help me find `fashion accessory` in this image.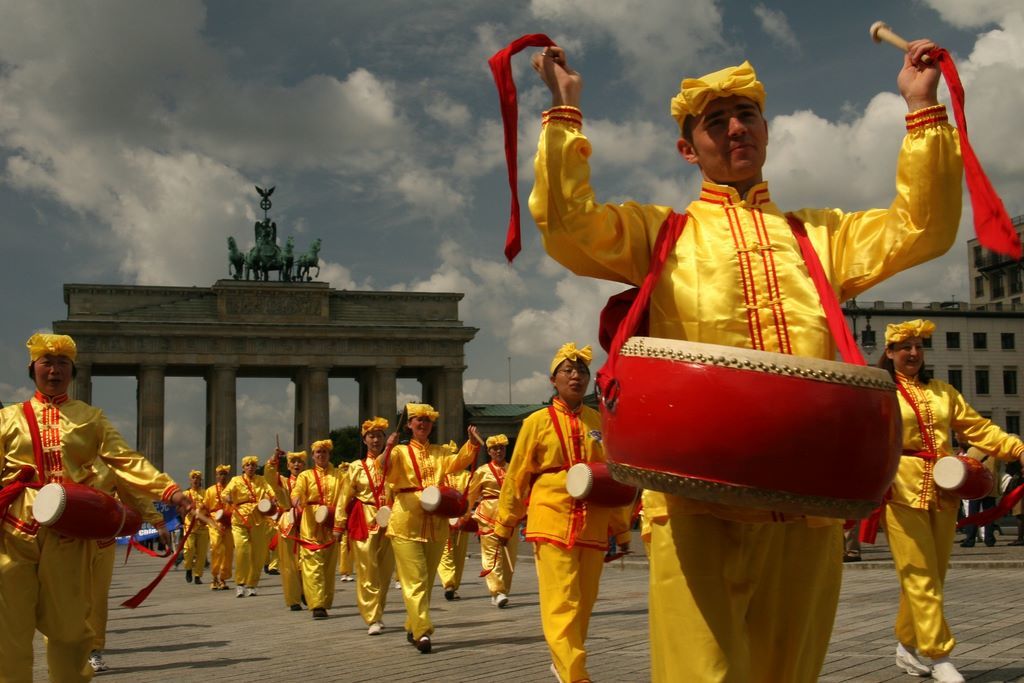
Found it: [552, 342, 594, 365].
